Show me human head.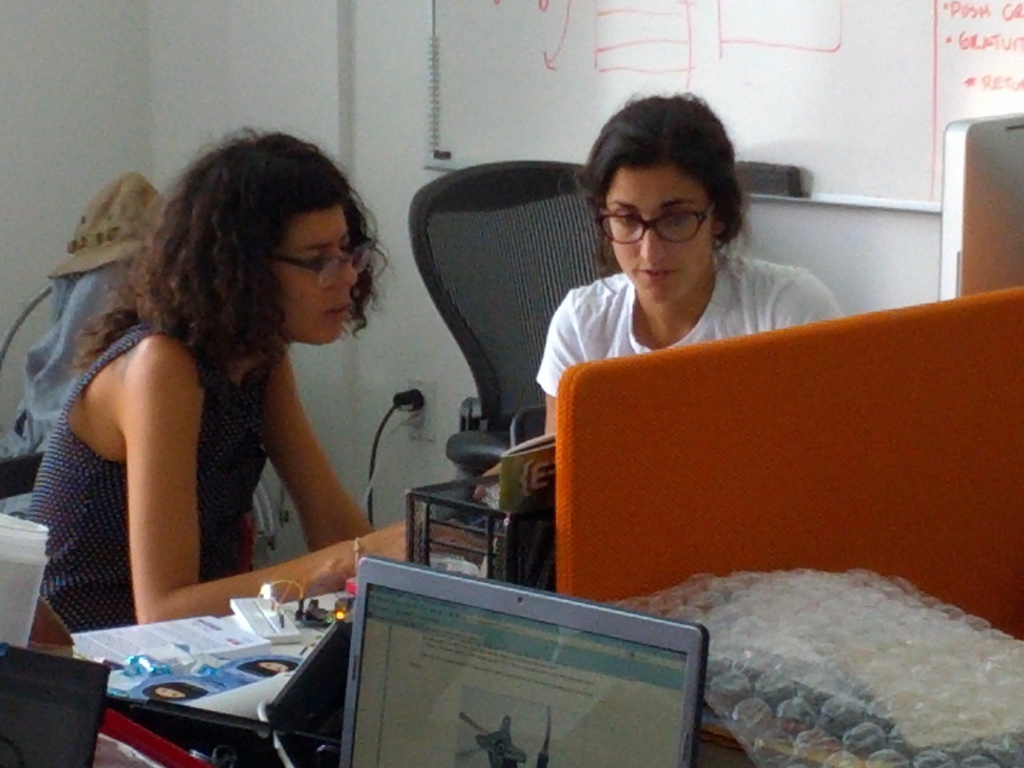
human head is here: x1=172 y1=138 x2=361 y2=347.
